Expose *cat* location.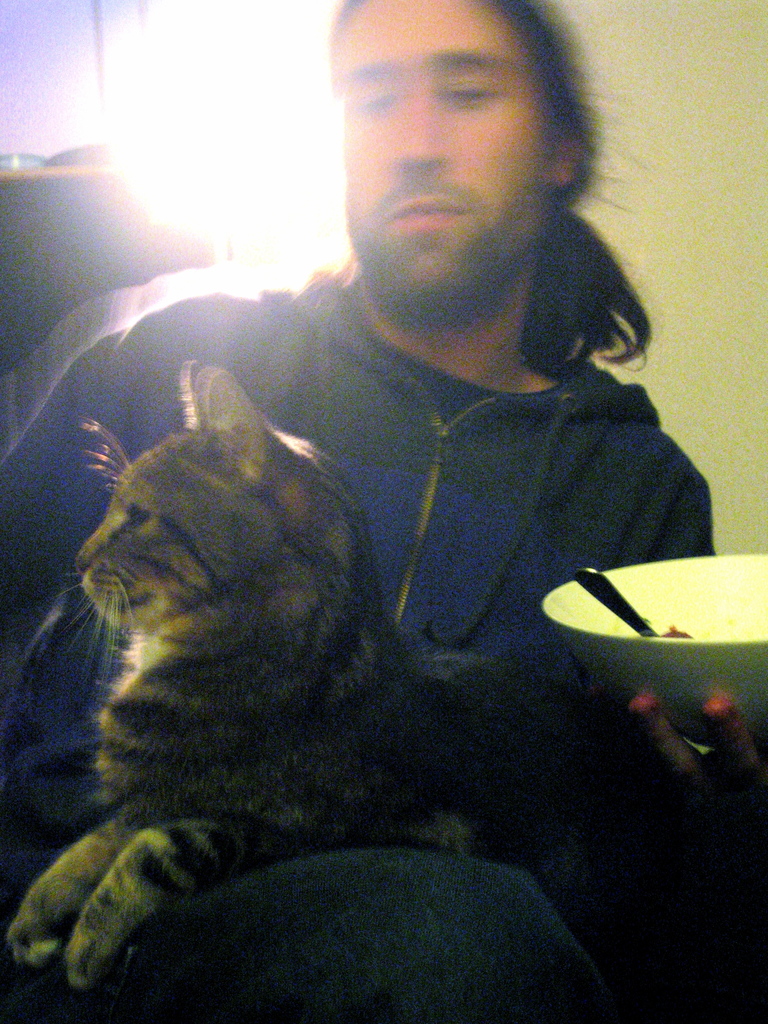
Exposed at <region>9, 361, 478, 991</region>.
